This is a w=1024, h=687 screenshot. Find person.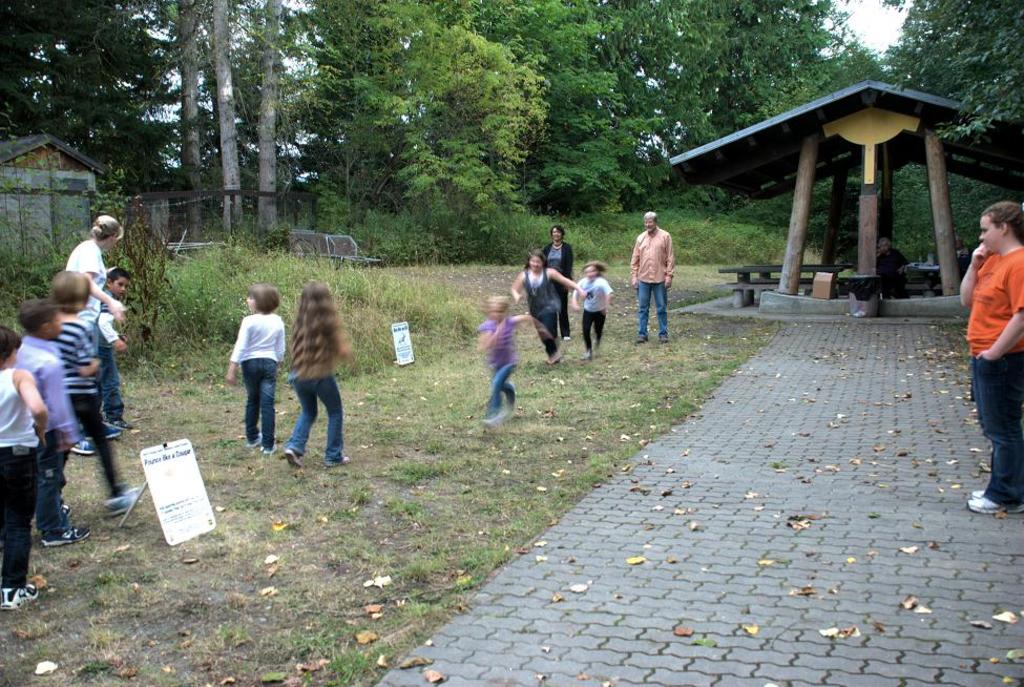
Bounding box: 62:212:123:453.
